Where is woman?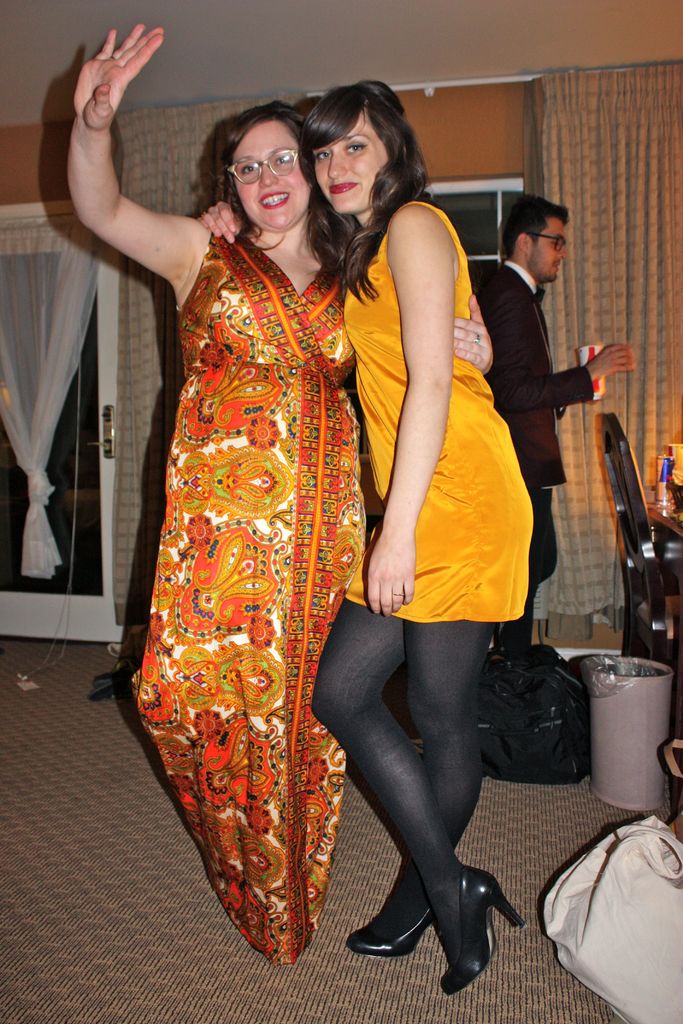
rect(66, 20, 497, 966).
